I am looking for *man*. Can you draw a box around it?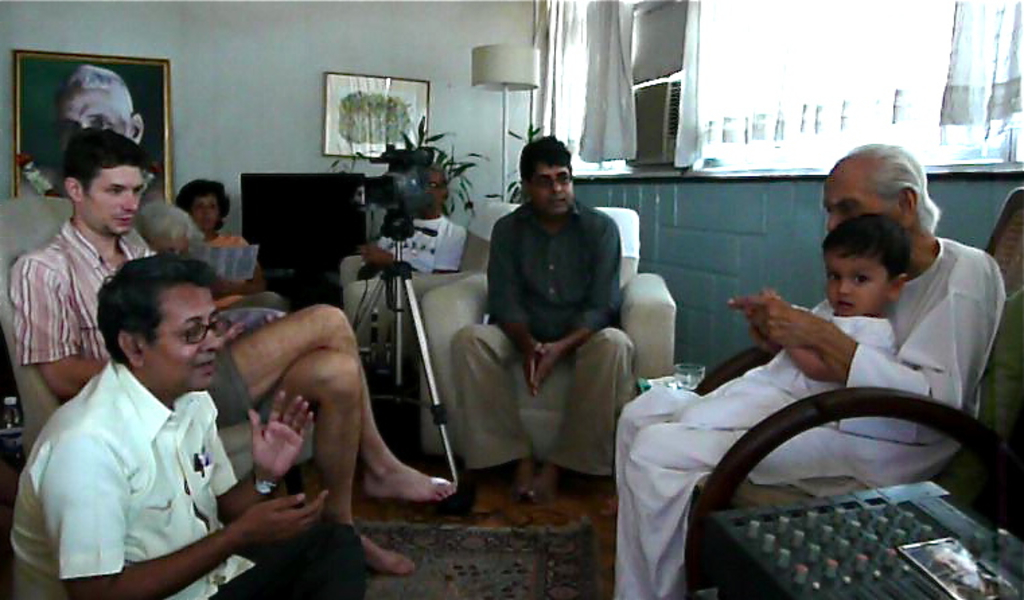
Sure, the bounding box is box=[604, 139, 996, 599].
